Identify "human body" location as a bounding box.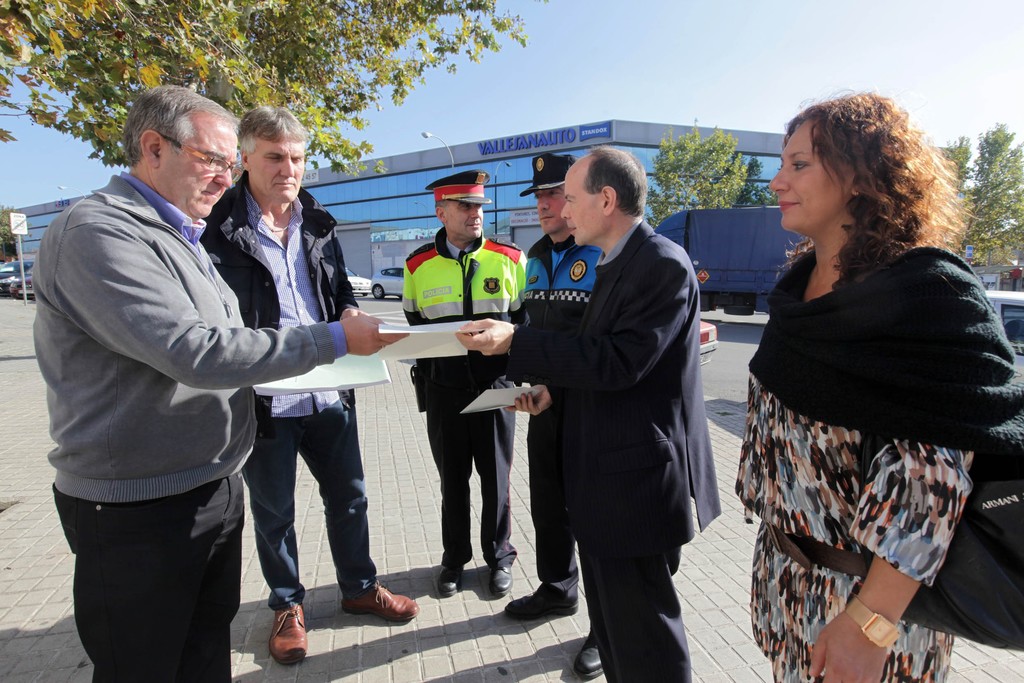
bbox=[33, 171, 410, 682].
